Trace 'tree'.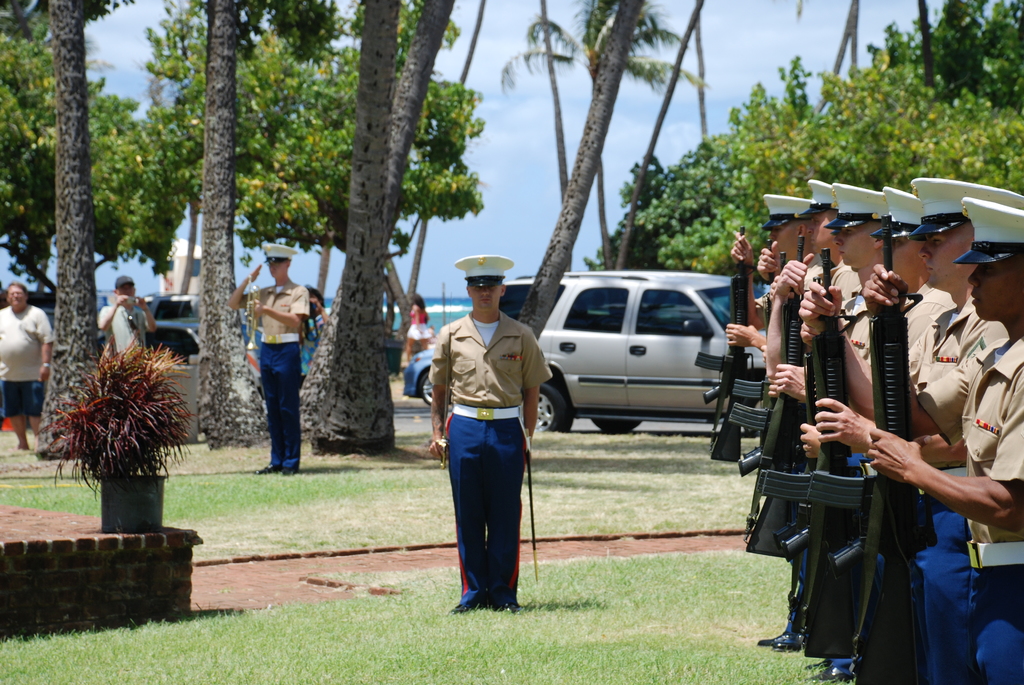
Traced to [291,0,456,435].
